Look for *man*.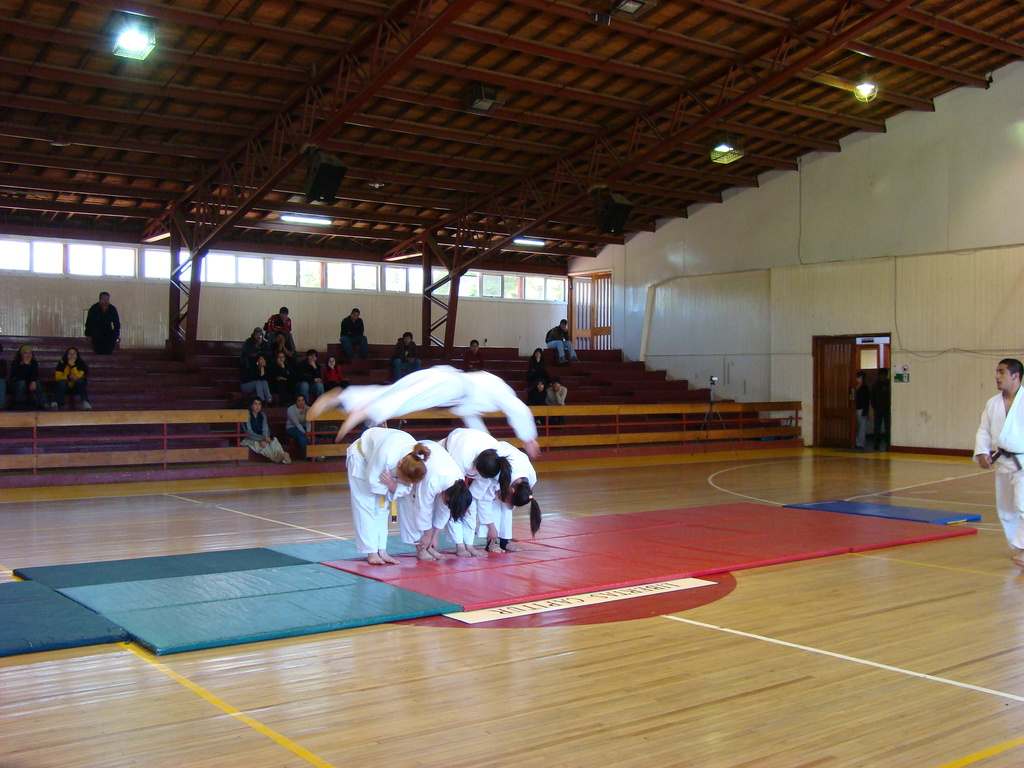
Found: box(83, 288, 125, 353).
